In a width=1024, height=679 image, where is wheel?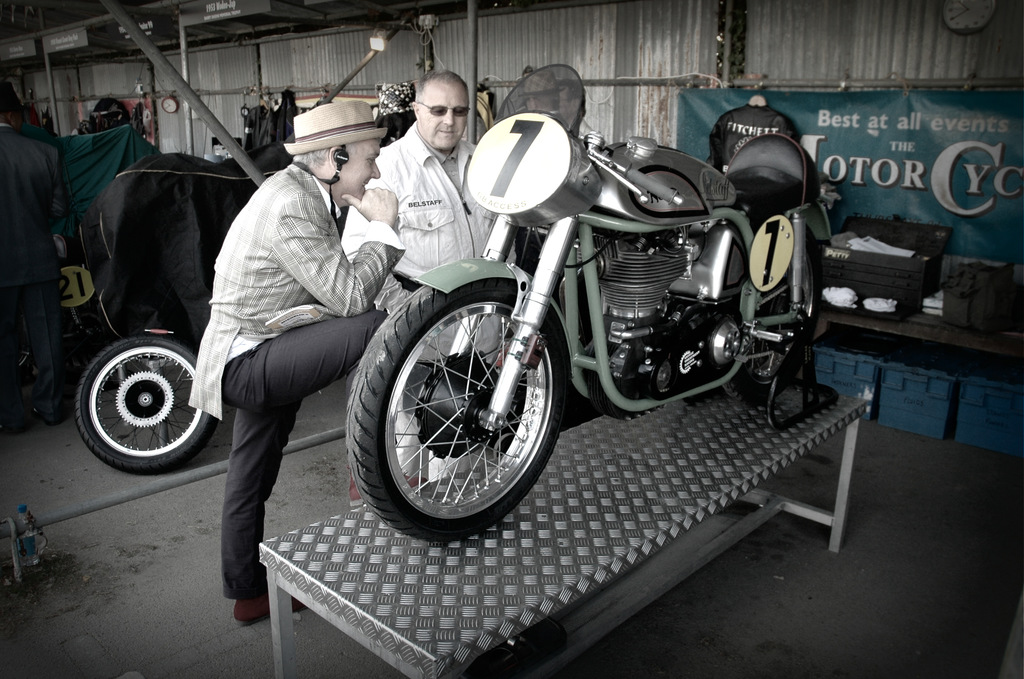
x1=73 y1=336 x2=216 y2=474.
